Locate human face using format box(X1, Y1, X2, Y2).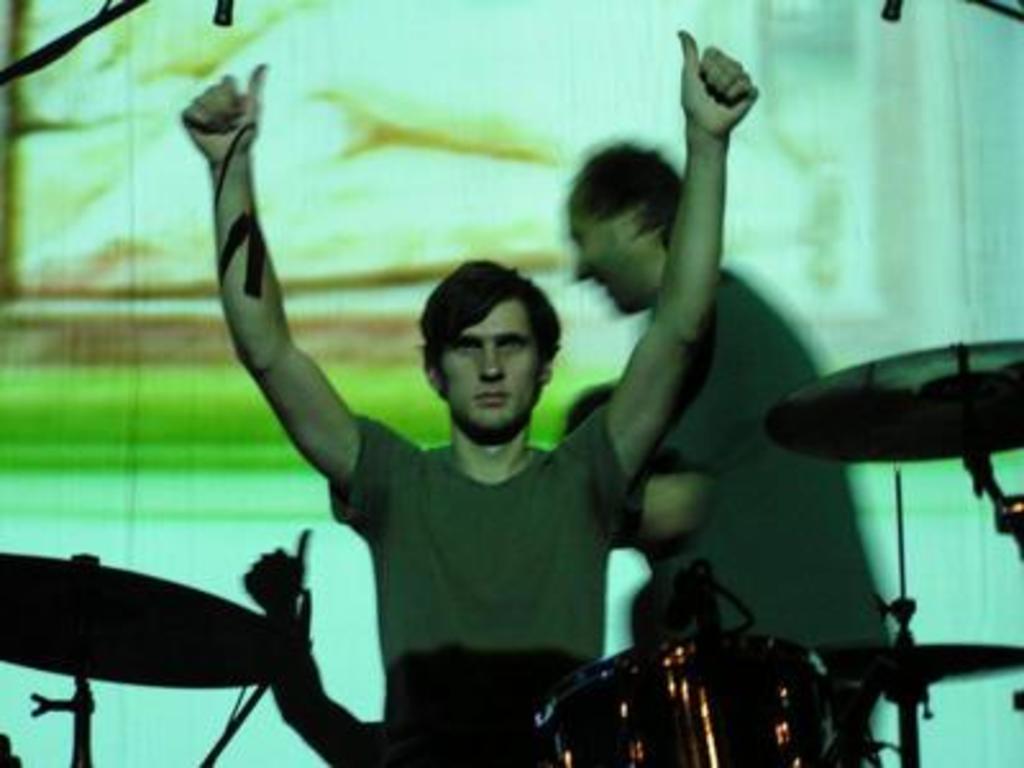
box(571, 197, 653, 320).
